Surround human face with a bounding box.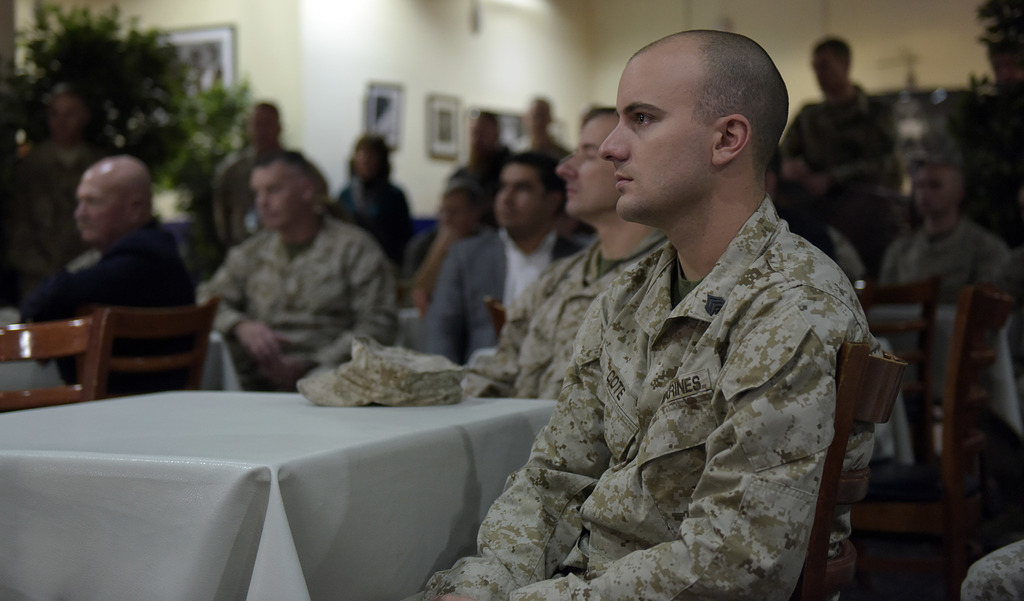
x1=498, y1=161, x2=541, y2=229.
